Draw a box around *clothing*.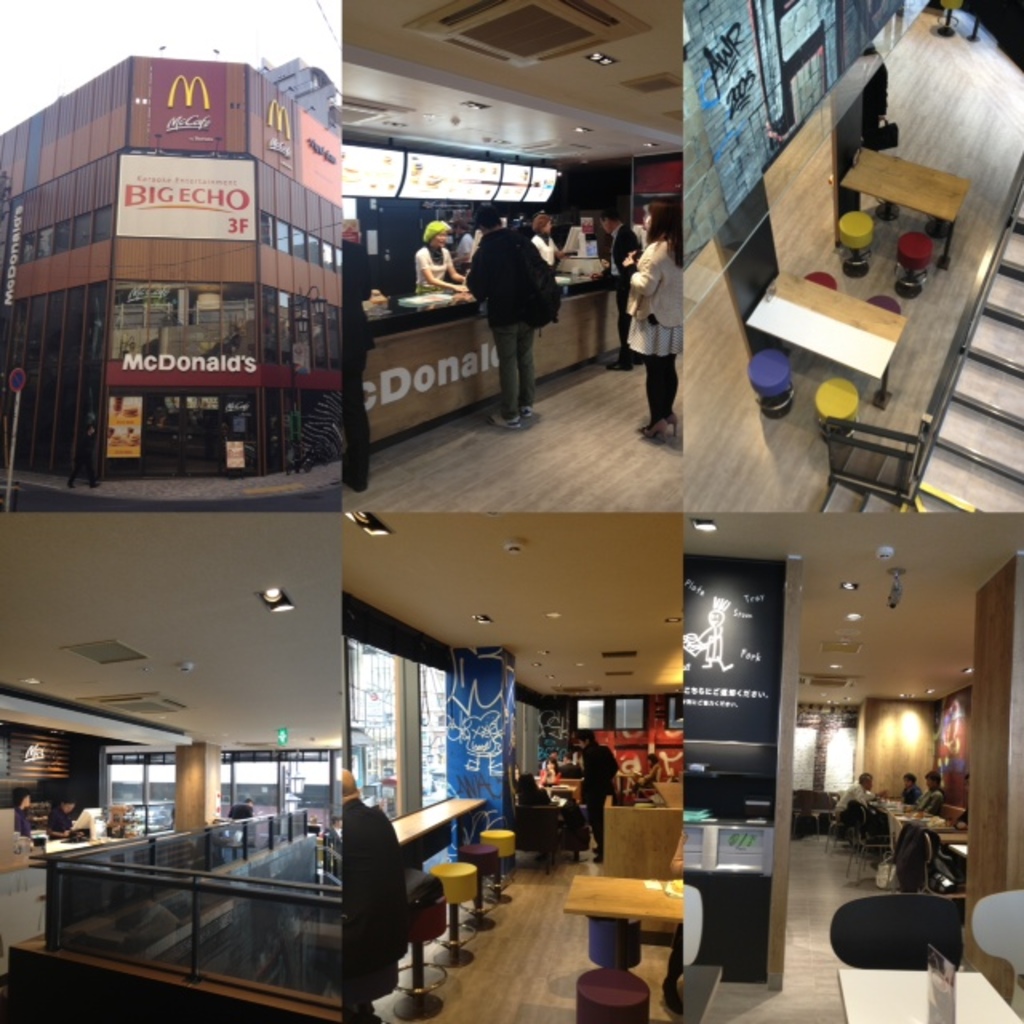
[left=830, top=779, right=874, bottom=814].
